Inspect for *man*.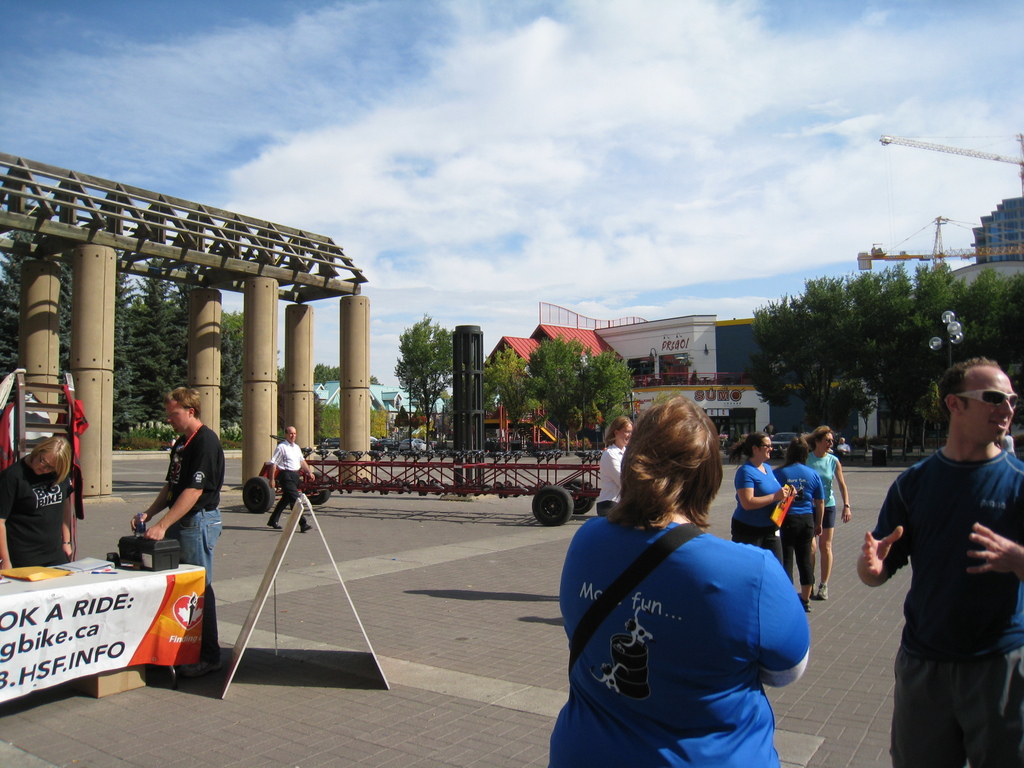
Inspection: [837, 442, 858, 461].
